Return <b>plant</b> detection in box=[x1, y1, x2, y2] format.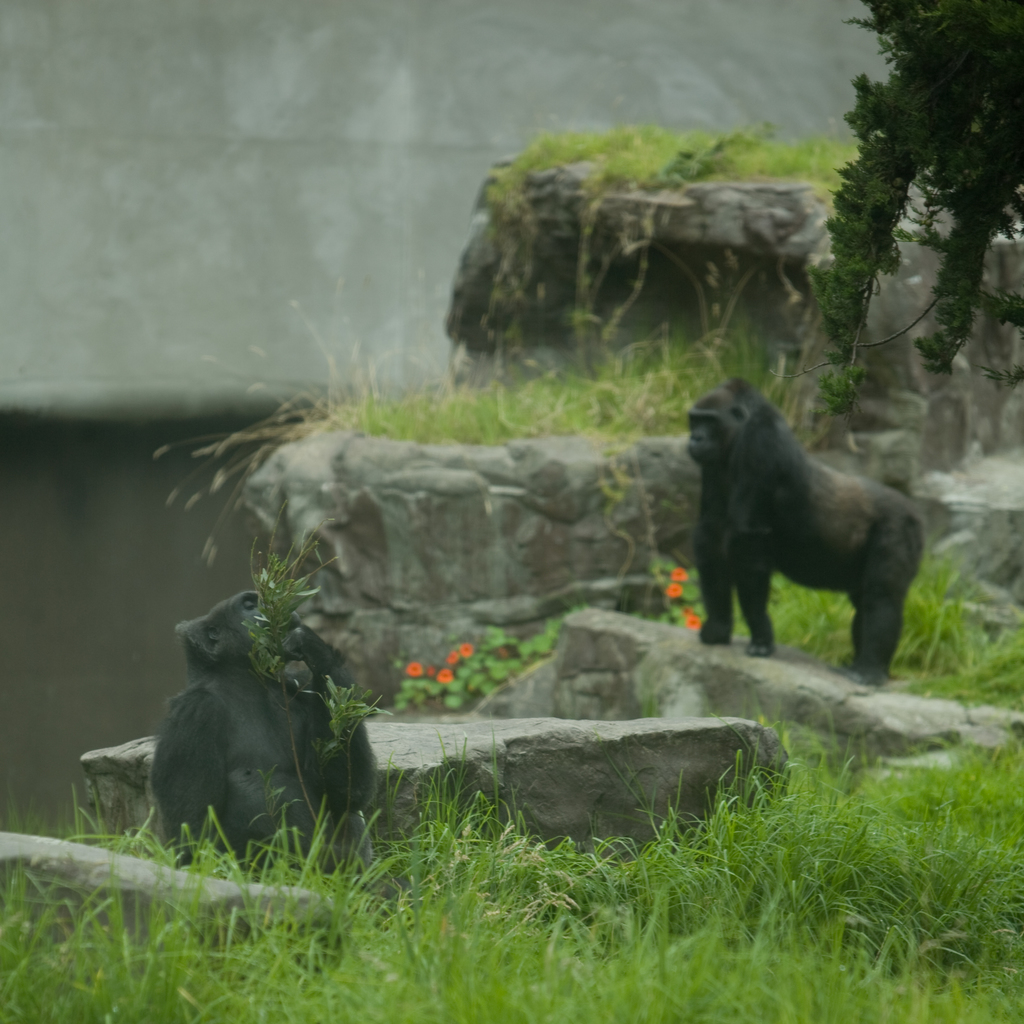
box=[295, 673, 395, 765].
